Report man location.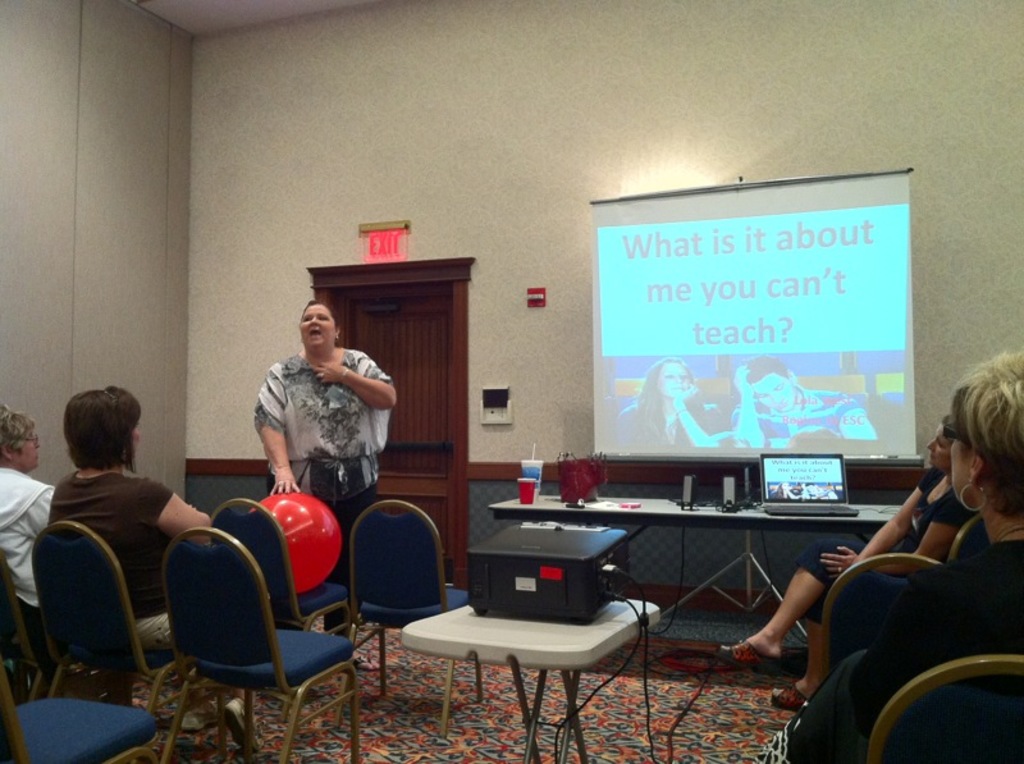
Report: pyautogui.locateOnScreen(728, 353, 878, 445).
